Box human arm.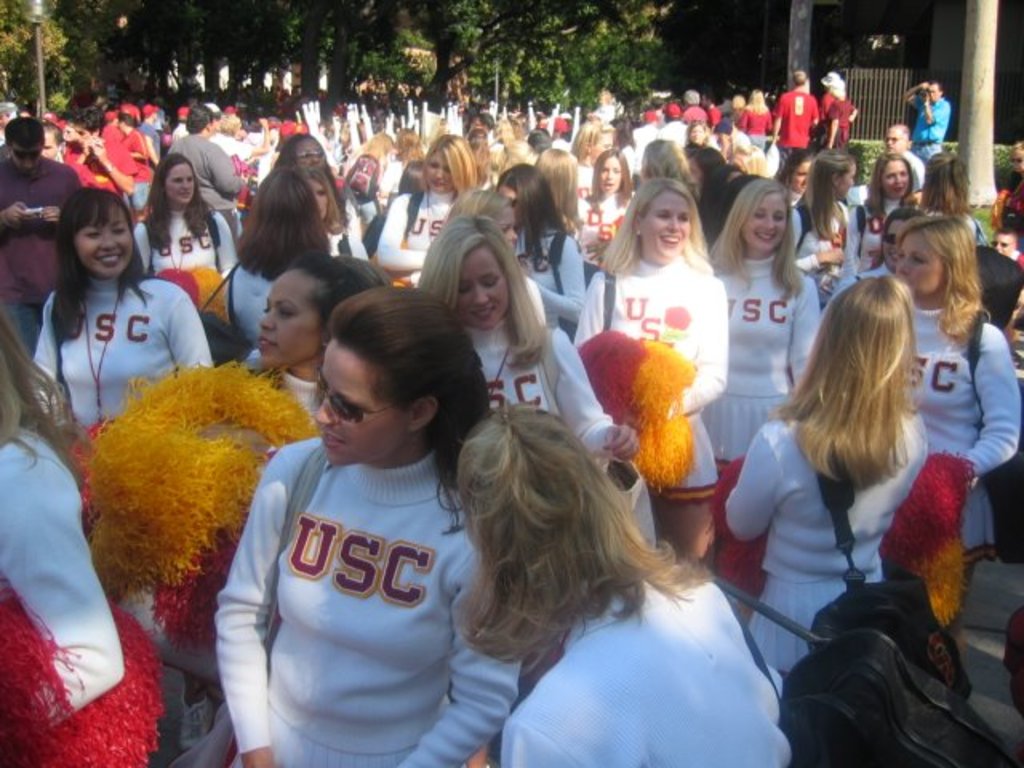
left=792, top=246, right=850, bottom=278.
